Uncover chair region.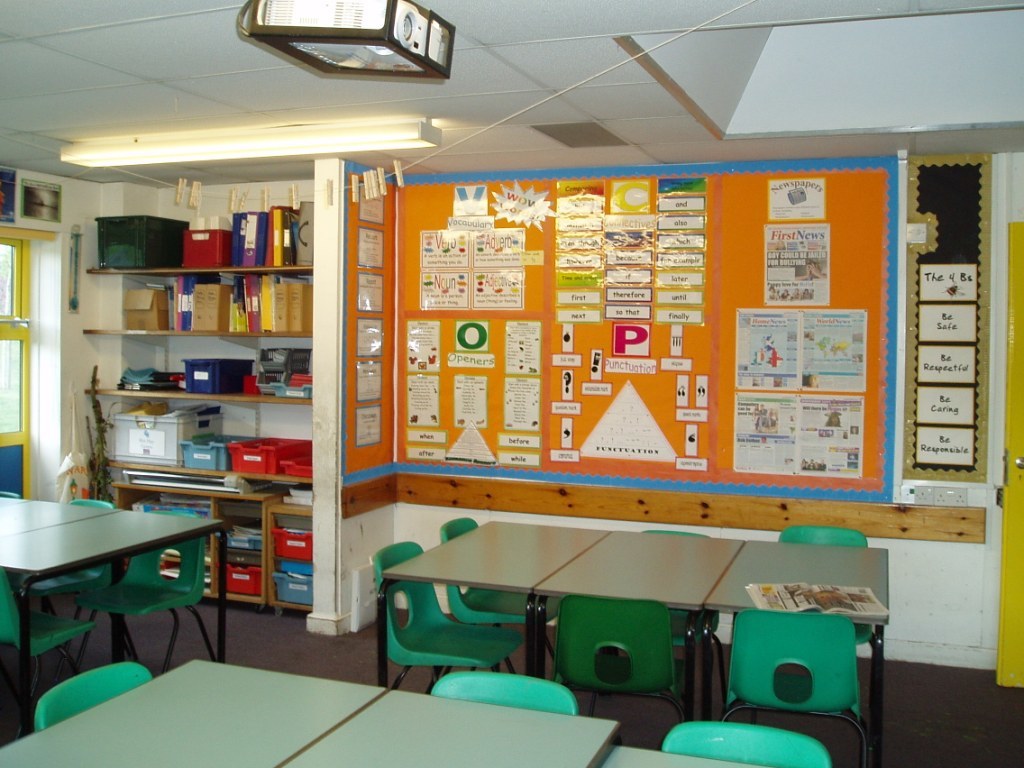
Uncovered: (638,529,724,696).
